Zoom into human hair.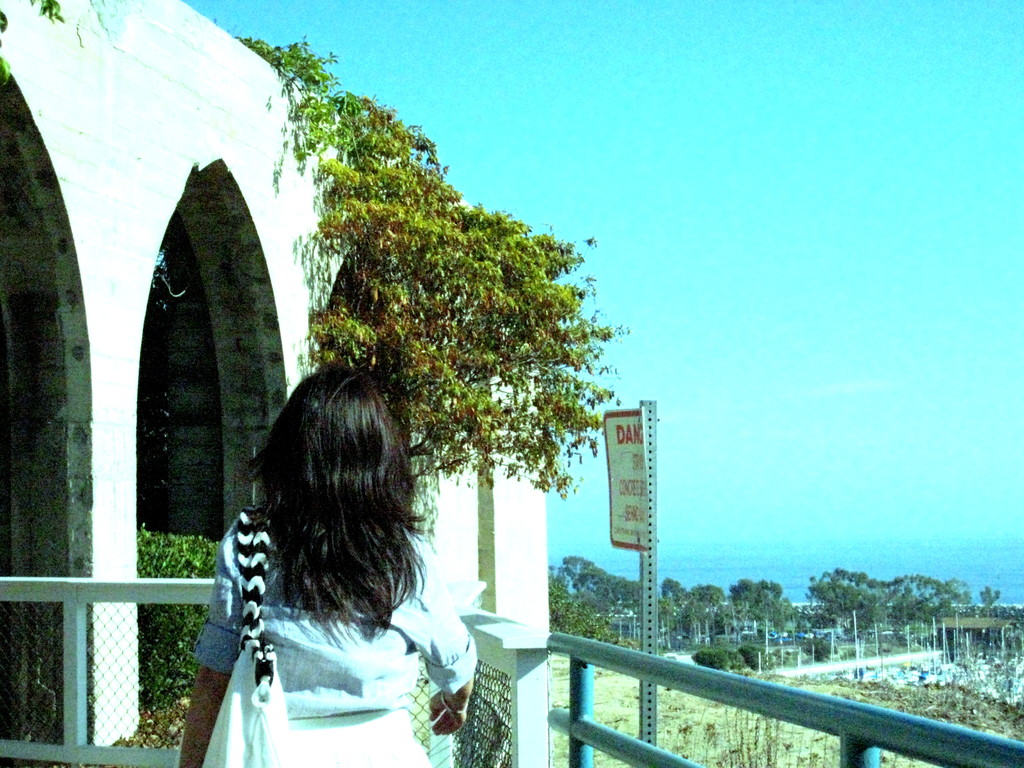
Zoom target: box=[227, 356, 420, 669].
